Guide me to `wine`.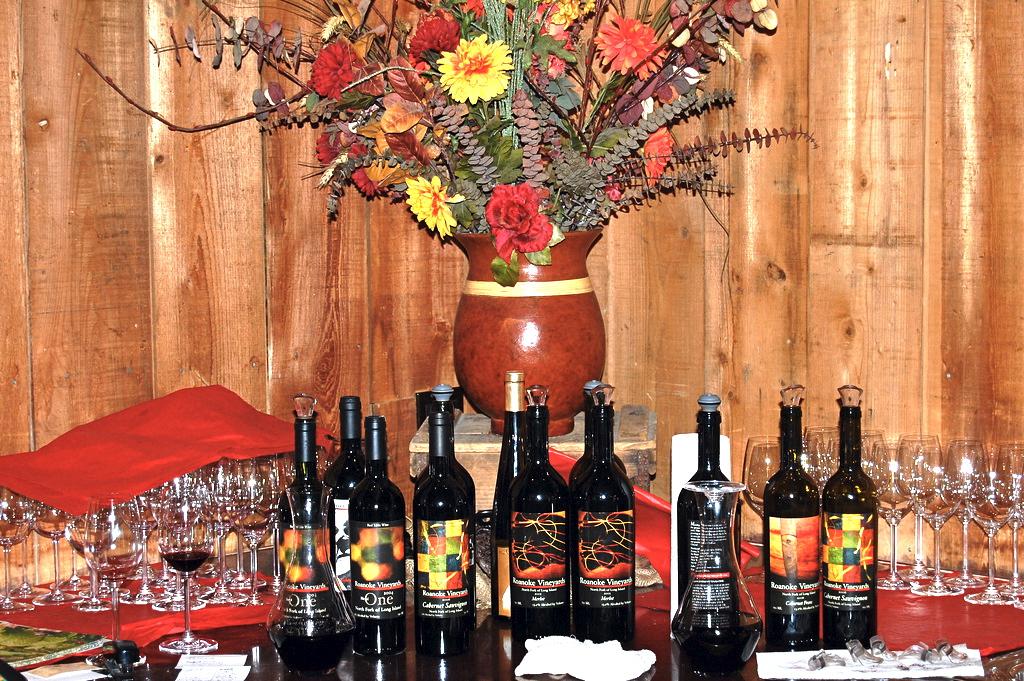
Guidance: pyautogui.locateOnScreen(165, 551, 210, 573).
